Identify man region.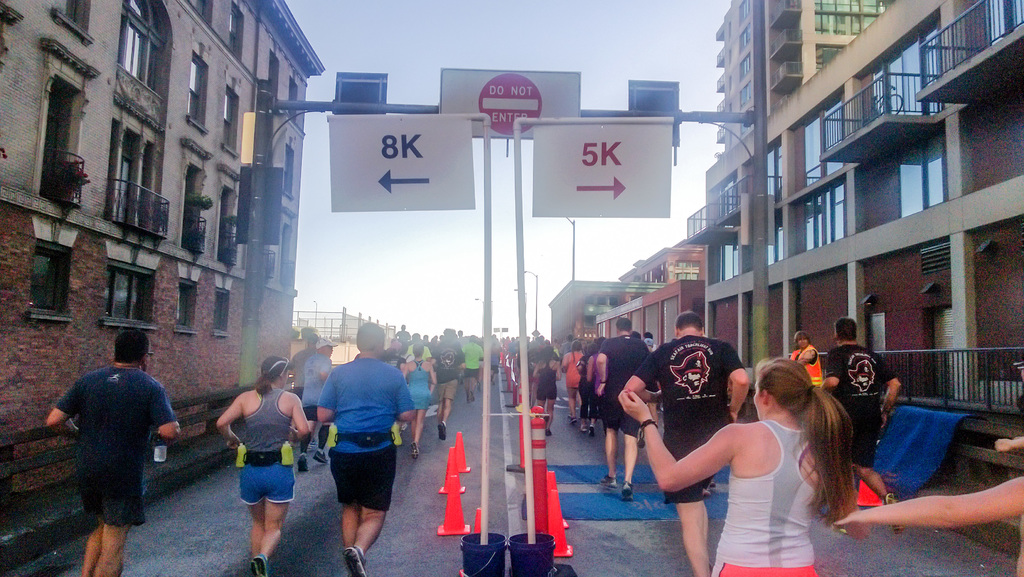
Region: {"x1": 314, "y1": 320, "x2": 417, "y2": 576}.
